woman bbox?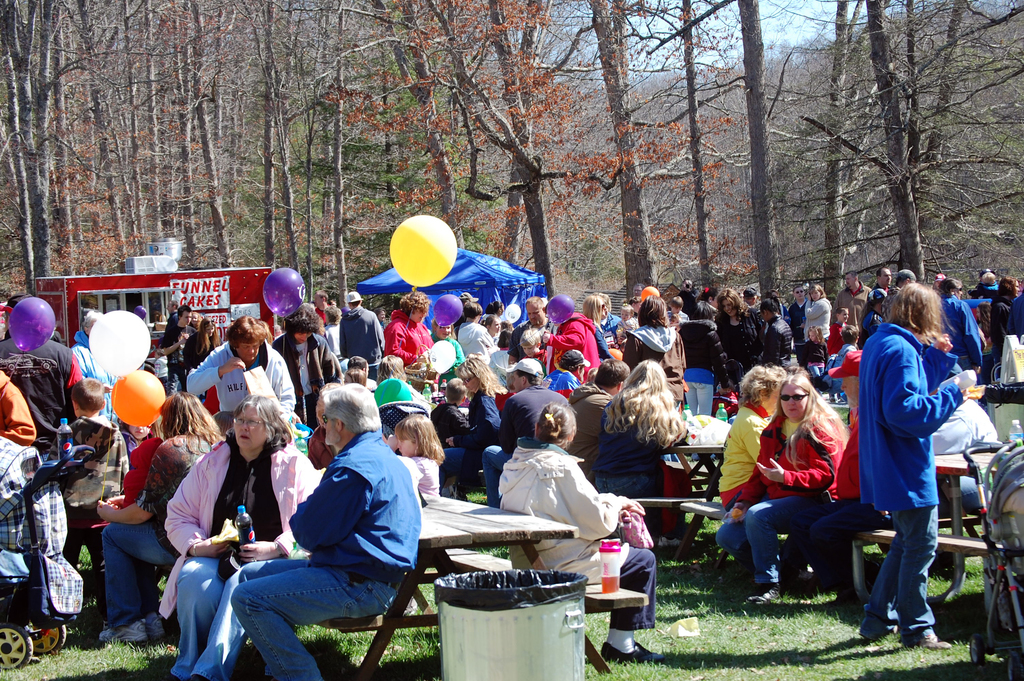
<bbox>715, 375, 851, 607</bbox>
